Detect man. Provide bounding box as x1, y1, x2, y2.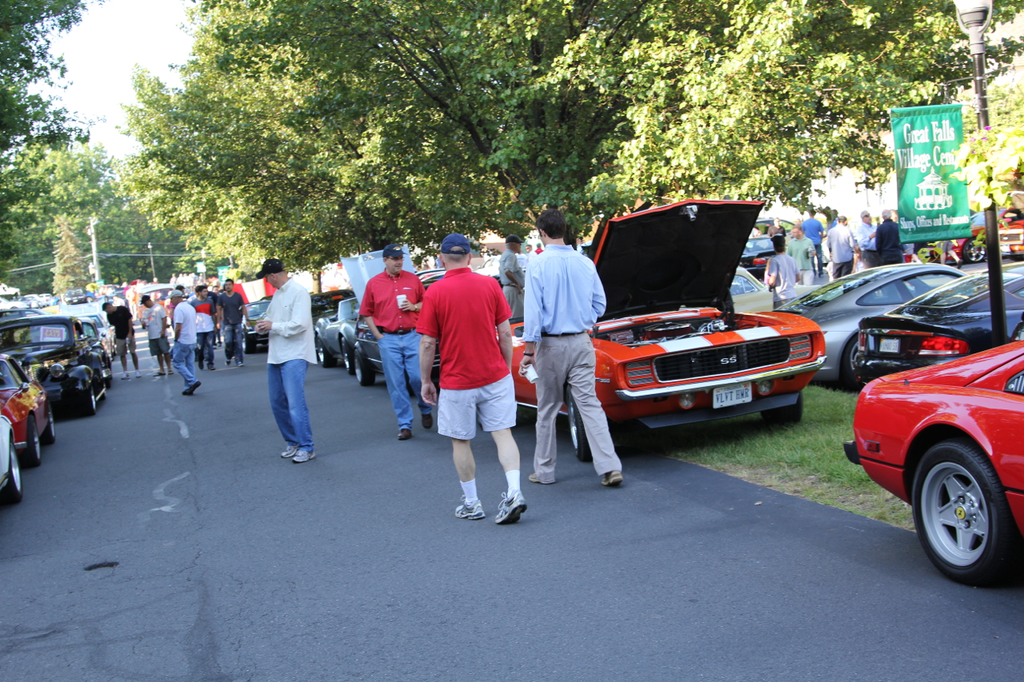
422, 238, 525, 533.
